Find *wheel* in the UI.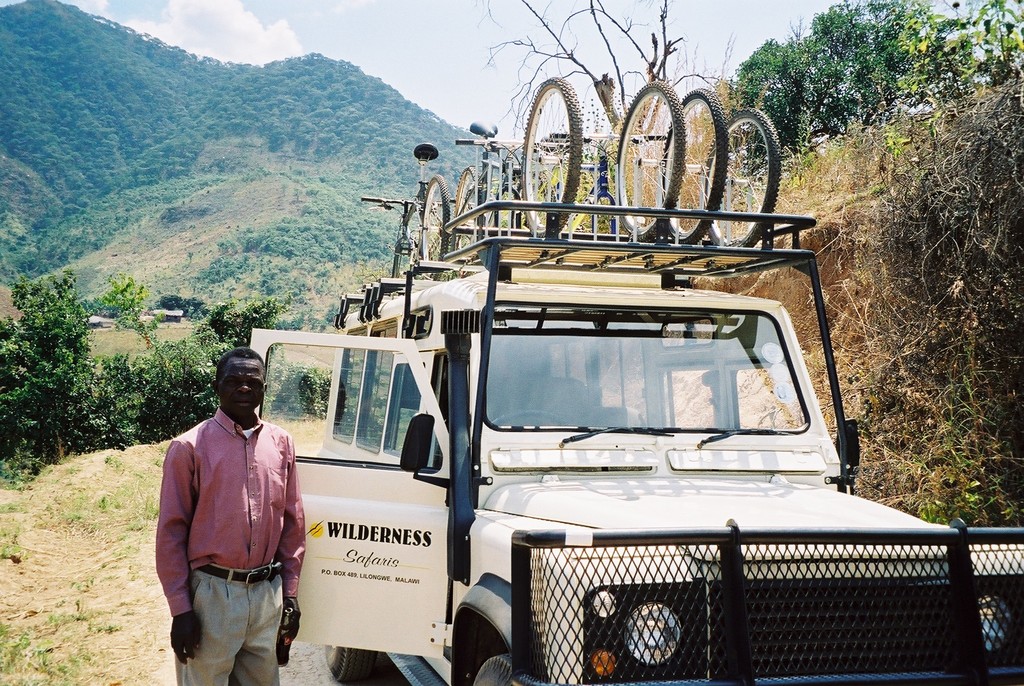
UI element at crop(422, 176, 450, 281).
